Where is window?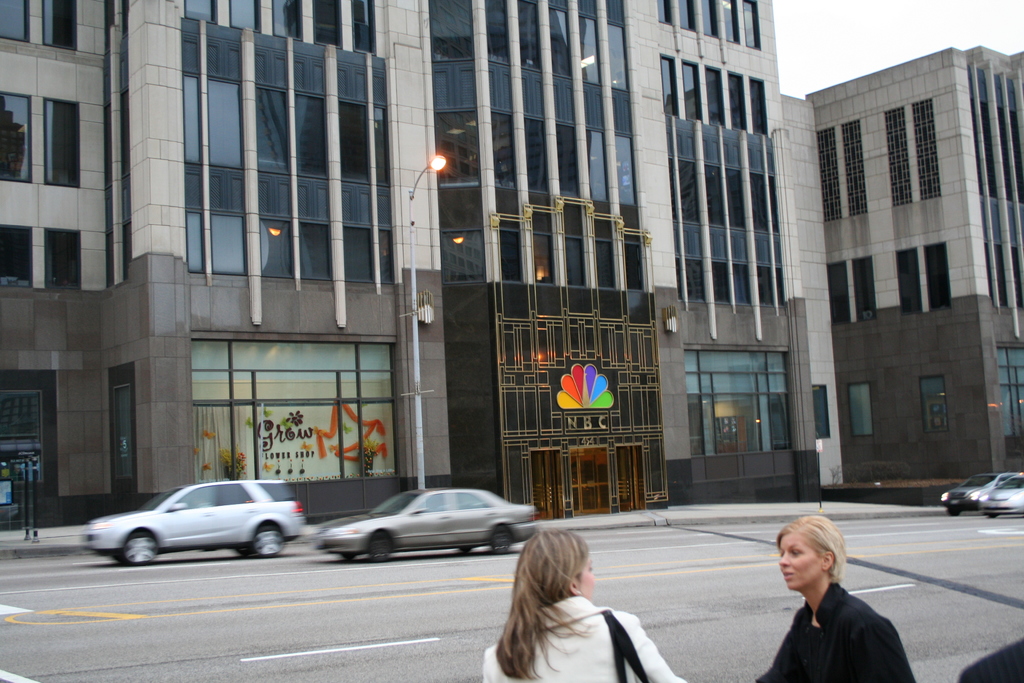
bbox=[916, 99, 938, 198].
